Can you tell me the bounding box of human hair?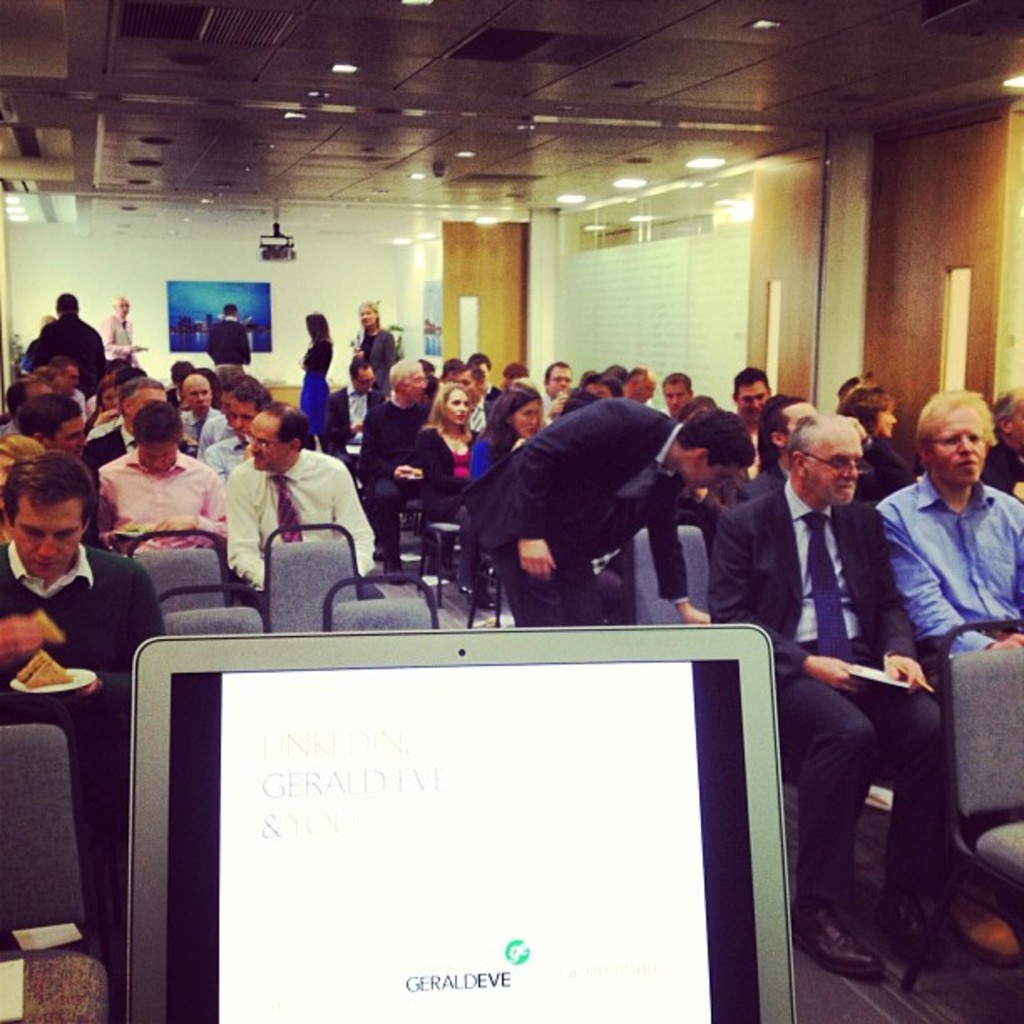
pyautogui.locateOnScreen(7, 435, 105, 569).
